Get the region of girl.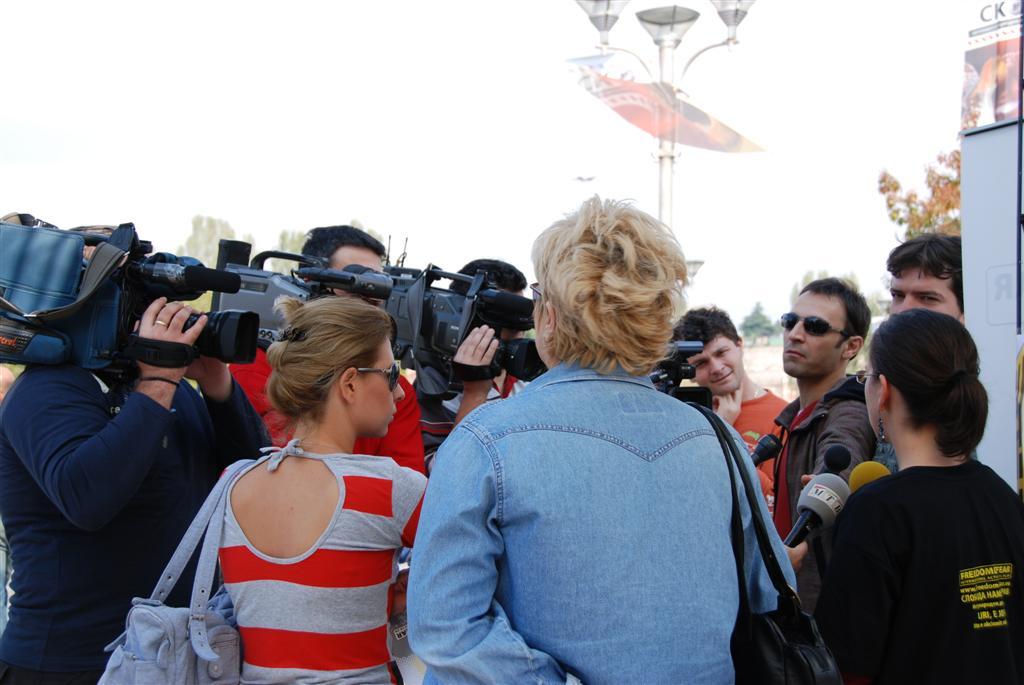
[x1=824, y1=311, x2=1023, y2=684].
